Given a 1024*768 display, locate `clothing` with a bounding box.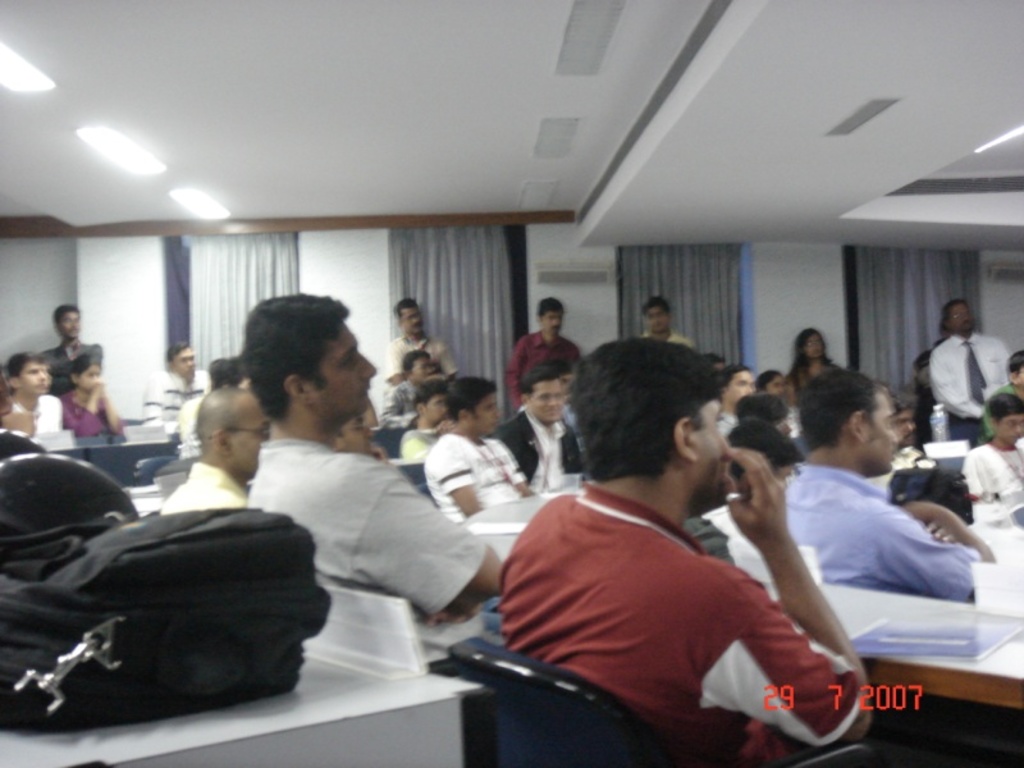
Located: Rect(507, 442, 876, 742).
